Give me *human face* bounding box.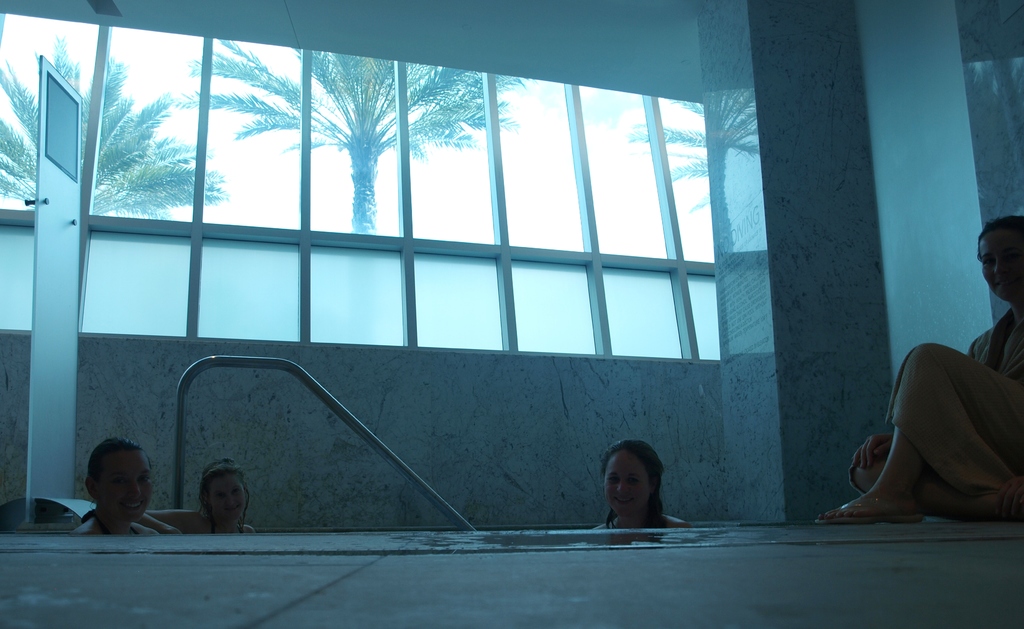
locate(978, 231, 1021, 302).
